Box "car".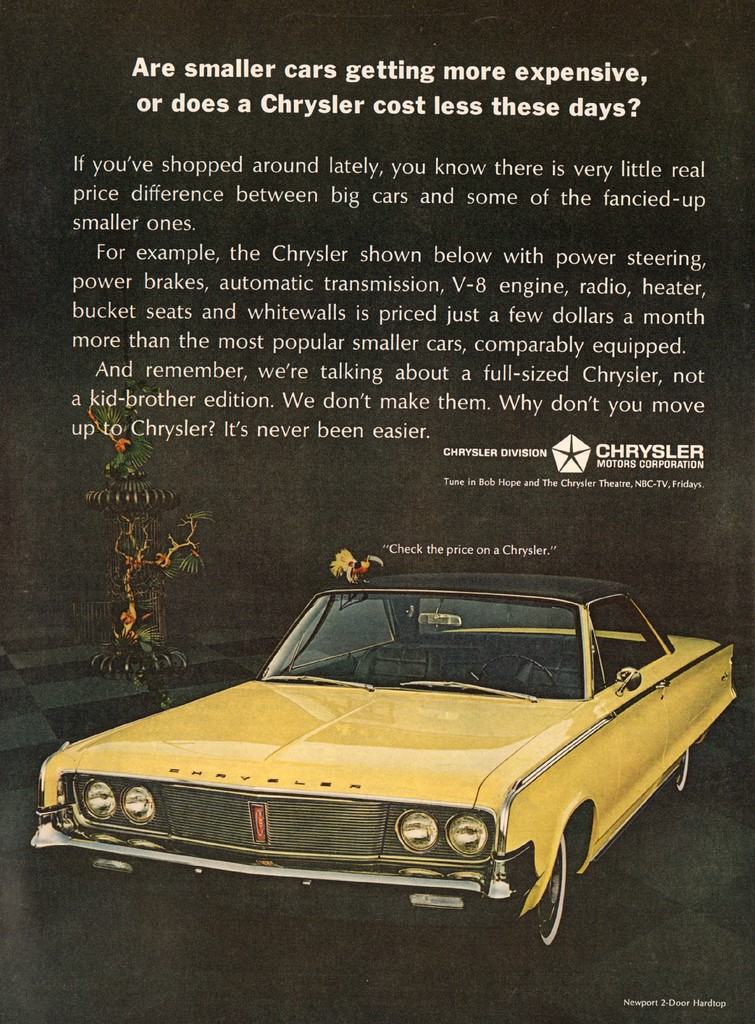
24/590/728/923.
